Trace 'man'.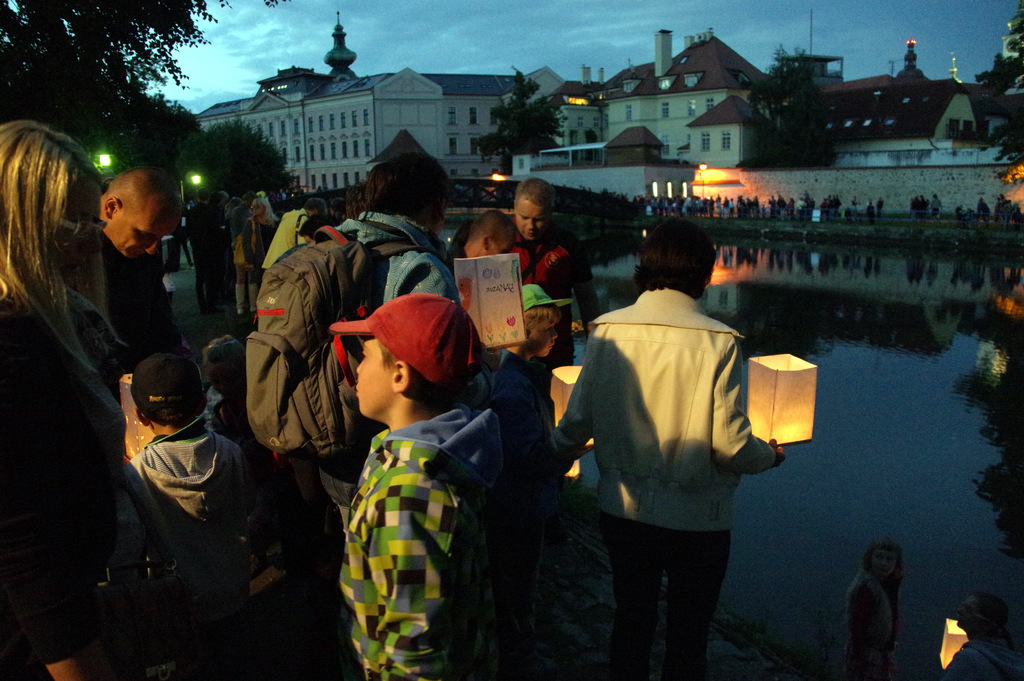
Traced to [x1=452, y1=212, x2=517, y2=275].
